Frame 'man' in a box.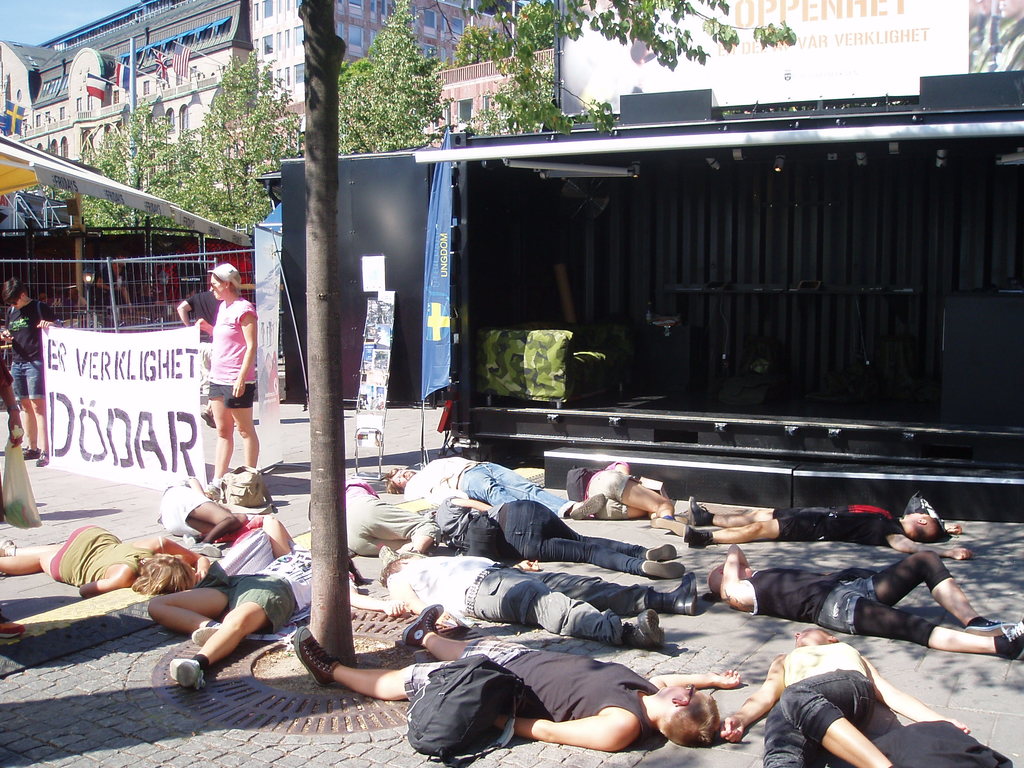
x1=382 y1=452 x2=606 y2=508.
